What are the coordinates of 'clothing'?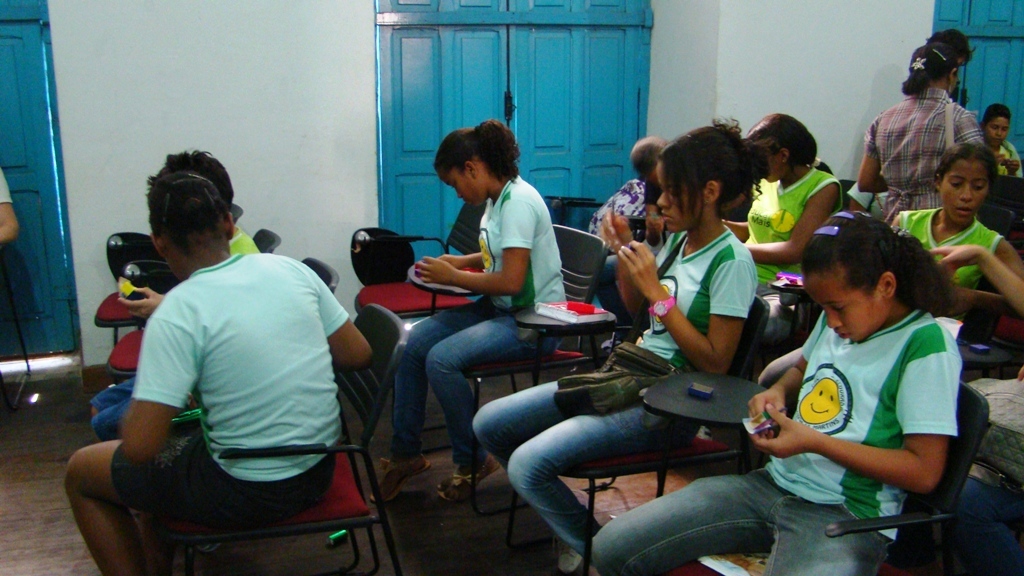
bbox(895, 200, 1004, 292).
